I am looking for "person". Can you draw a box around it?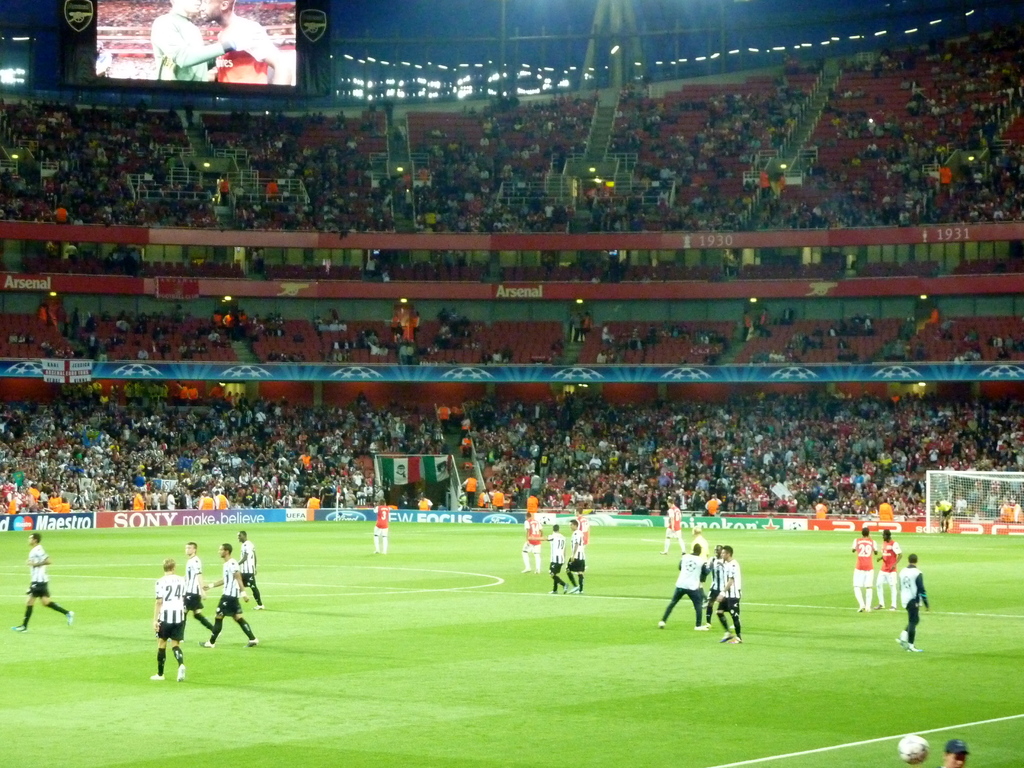
Sure, the bounding box is box(715, 544, 741, 646).
